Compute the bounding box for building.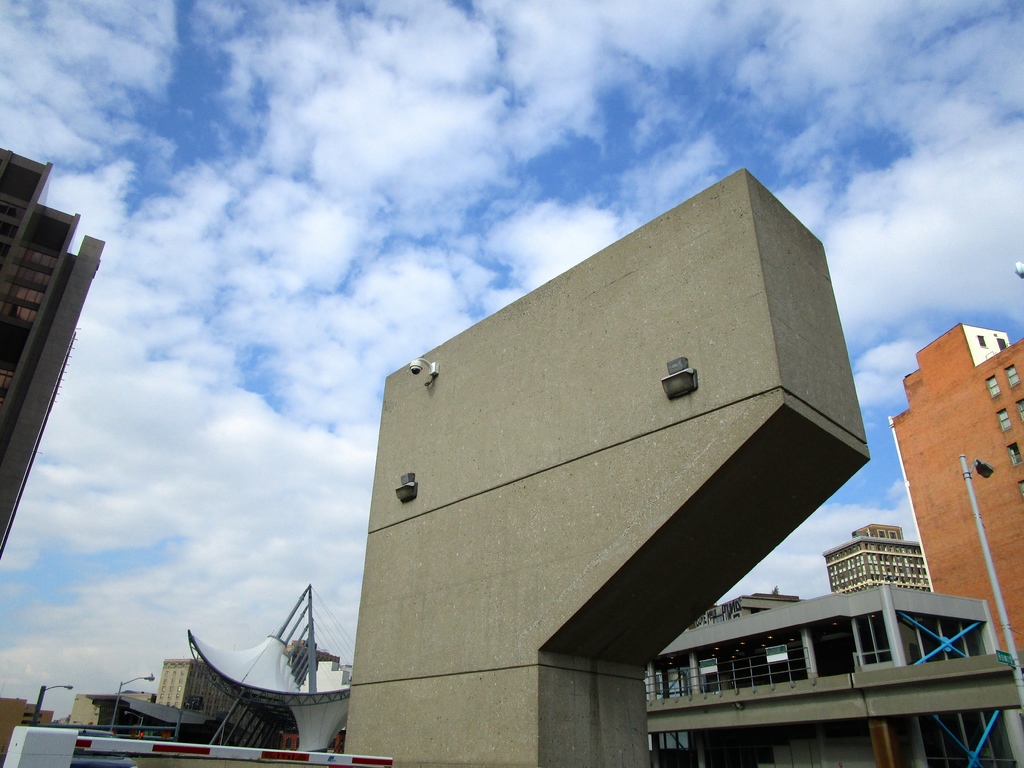
826/520/935/590.
